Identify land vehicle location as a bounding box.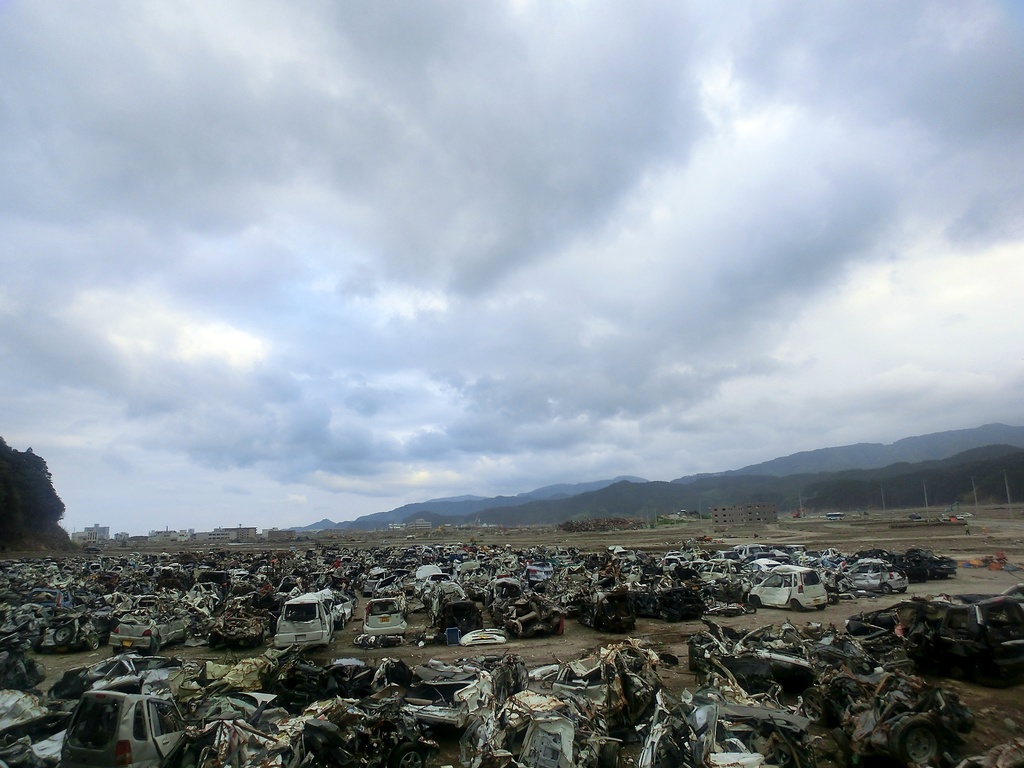
<box>751,562,829,604</box>.
